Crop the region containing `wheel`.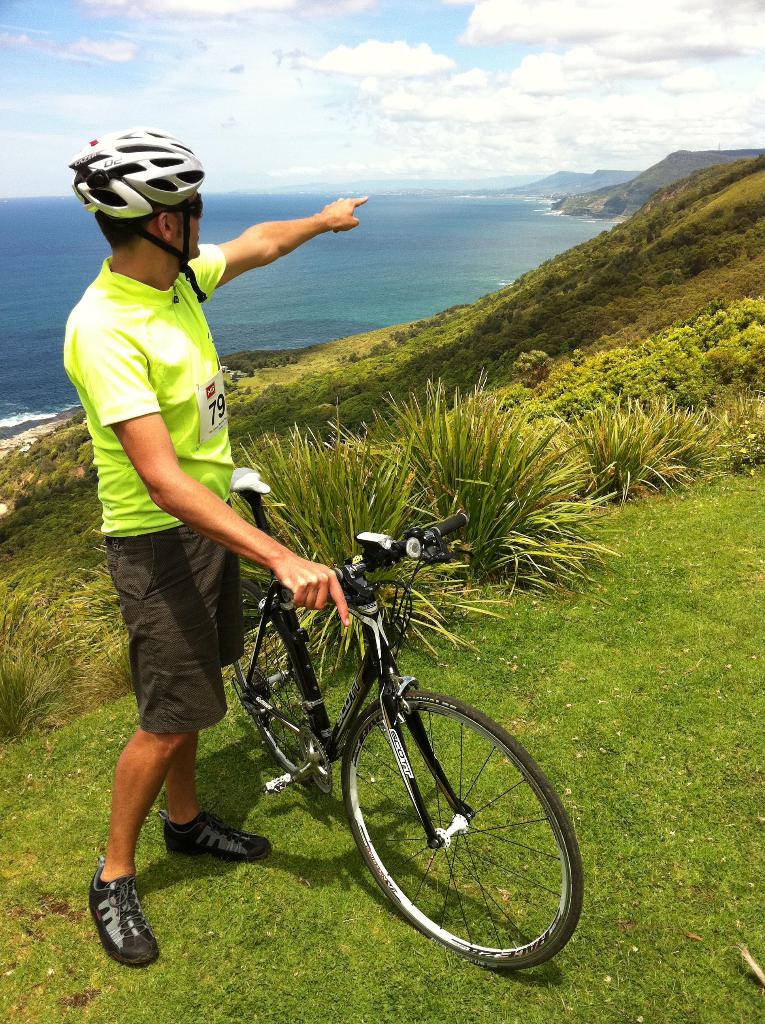
Crop region: bbox(268, 662, 600, 979).
